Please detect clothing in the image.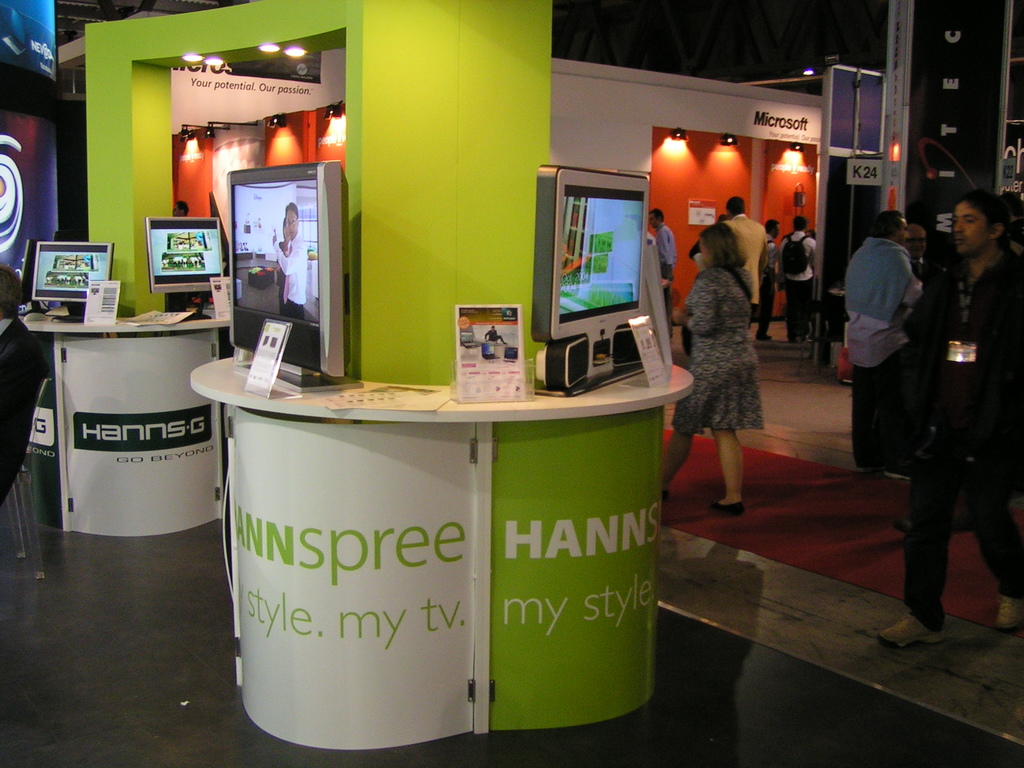
bbox(715, 214, 760, 321).
